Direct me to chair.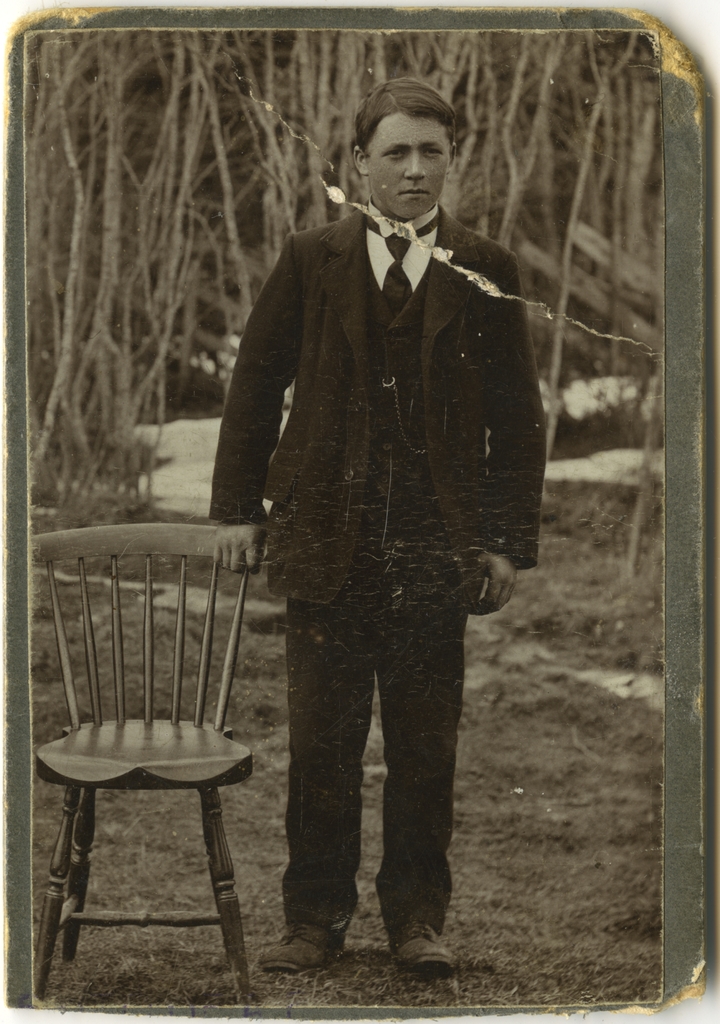
Direction: (23, 518, 272, 1013).
